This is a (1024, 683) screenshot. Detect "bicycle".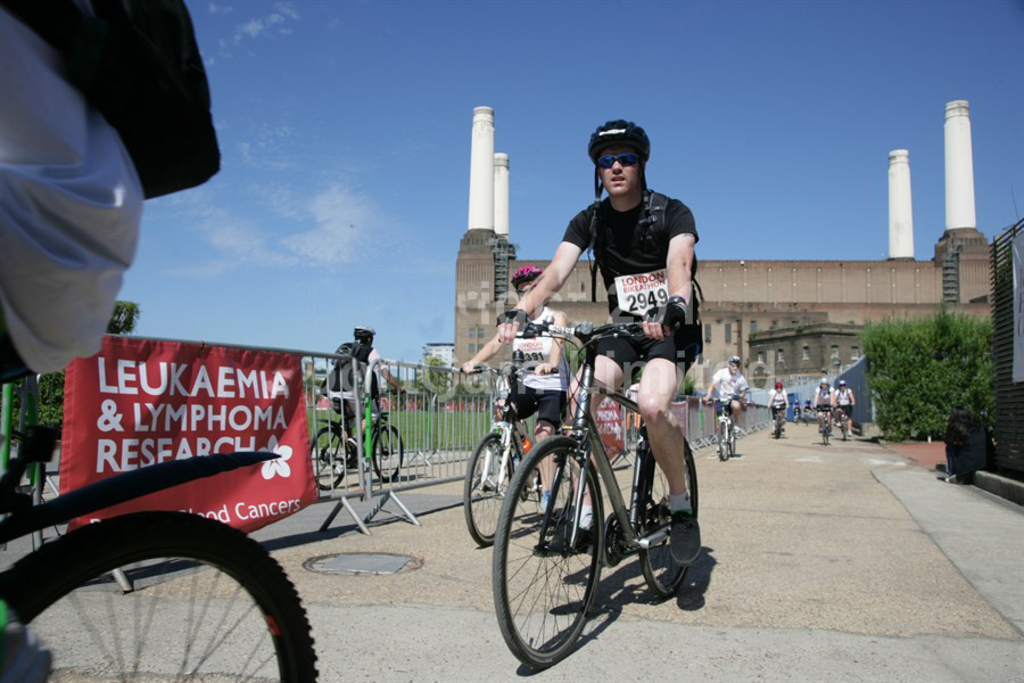
<region>481, 306, 708, 665</region>.
